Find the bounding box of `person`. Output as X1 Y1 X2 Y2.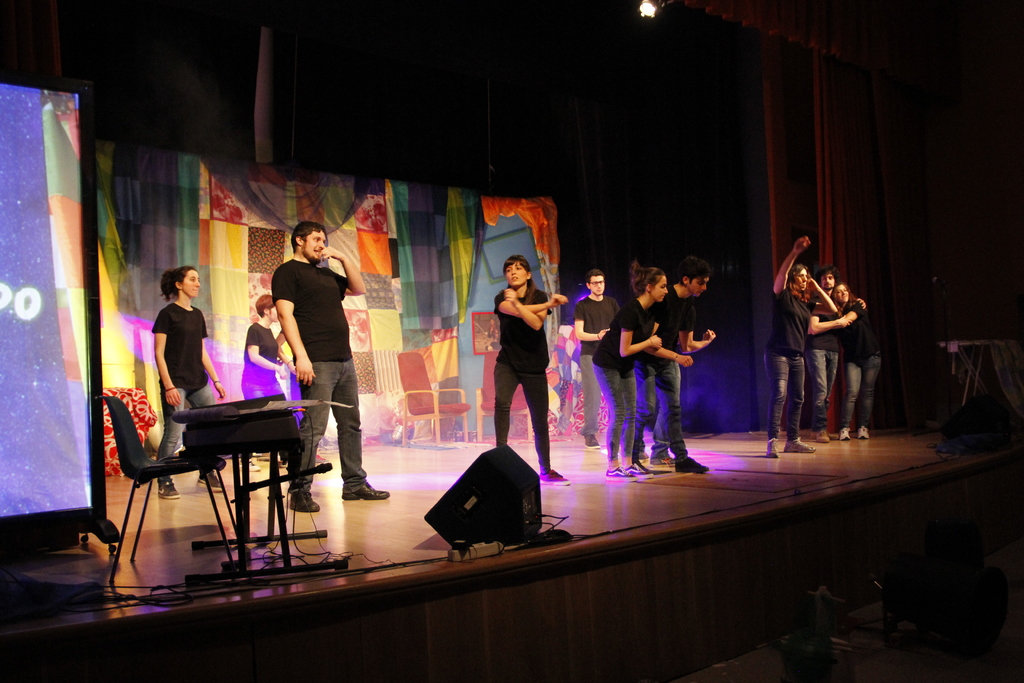
590 256 695 483.
